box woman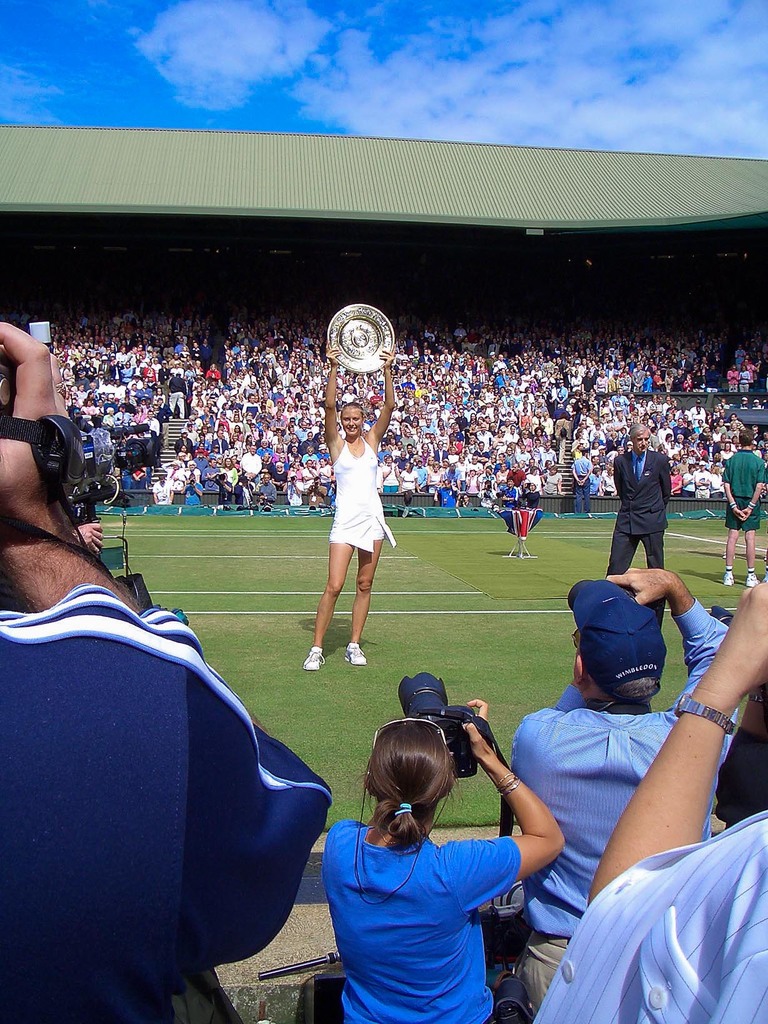
(left=314, top=420, right=319, bottom=433)
